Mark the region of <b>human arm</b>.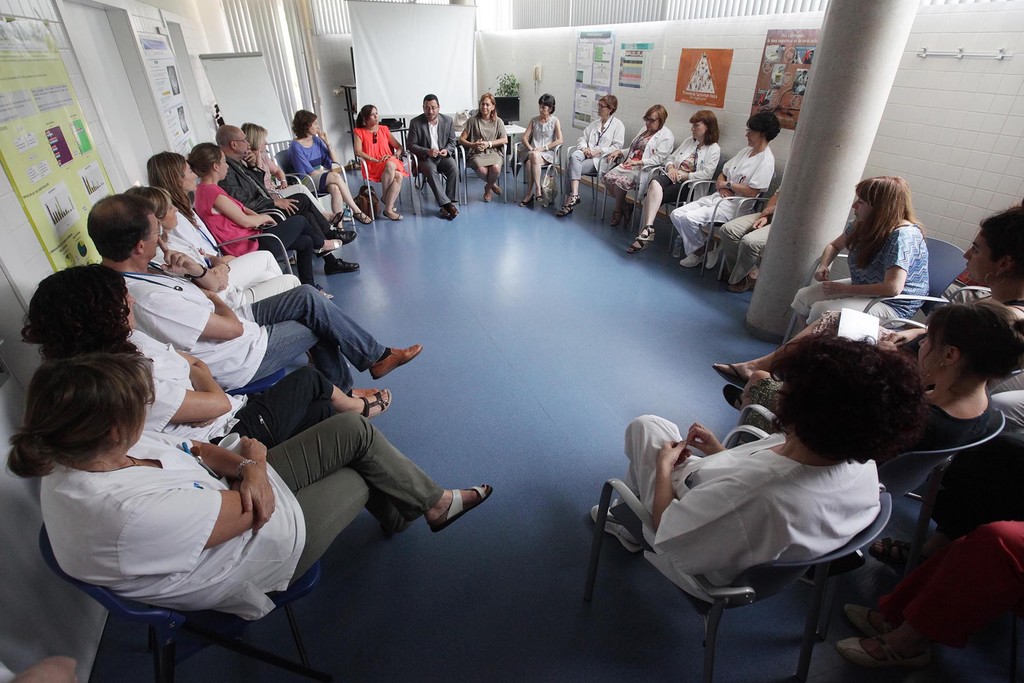
Region: (left=663, top=139, right=688, bottom=182).
